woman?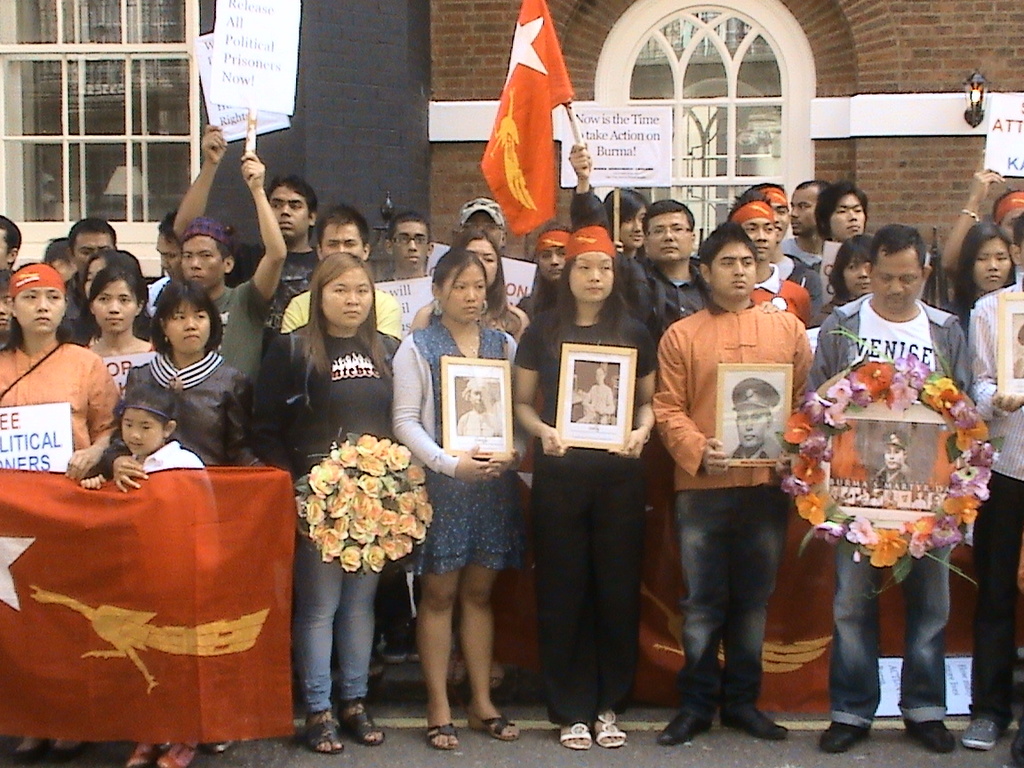
crop(388, 242, 534, 736)
